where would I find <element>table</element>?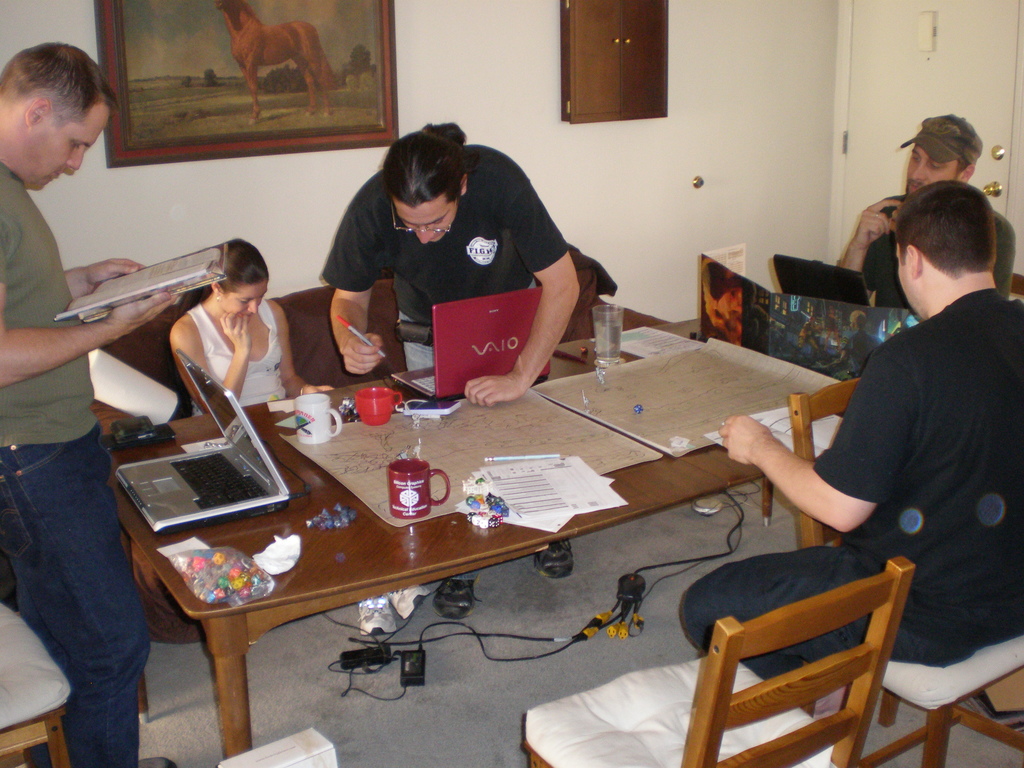
At <bbox>80, 268, 897, 648</bbox>.
